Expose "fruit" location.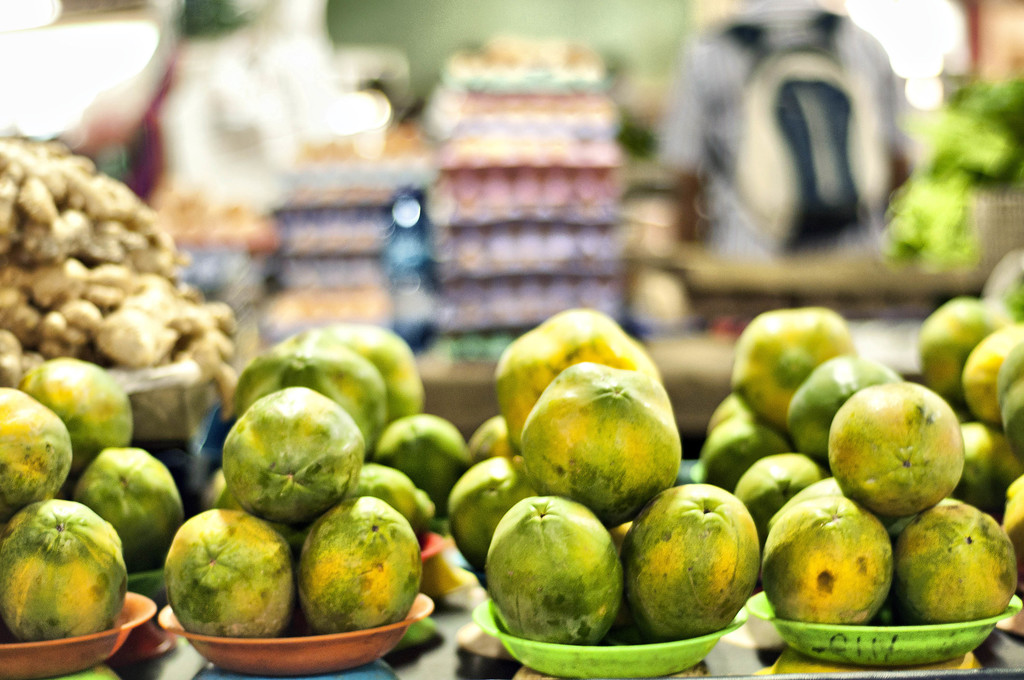
Exposed at crop(0, 499, 131, 642).
